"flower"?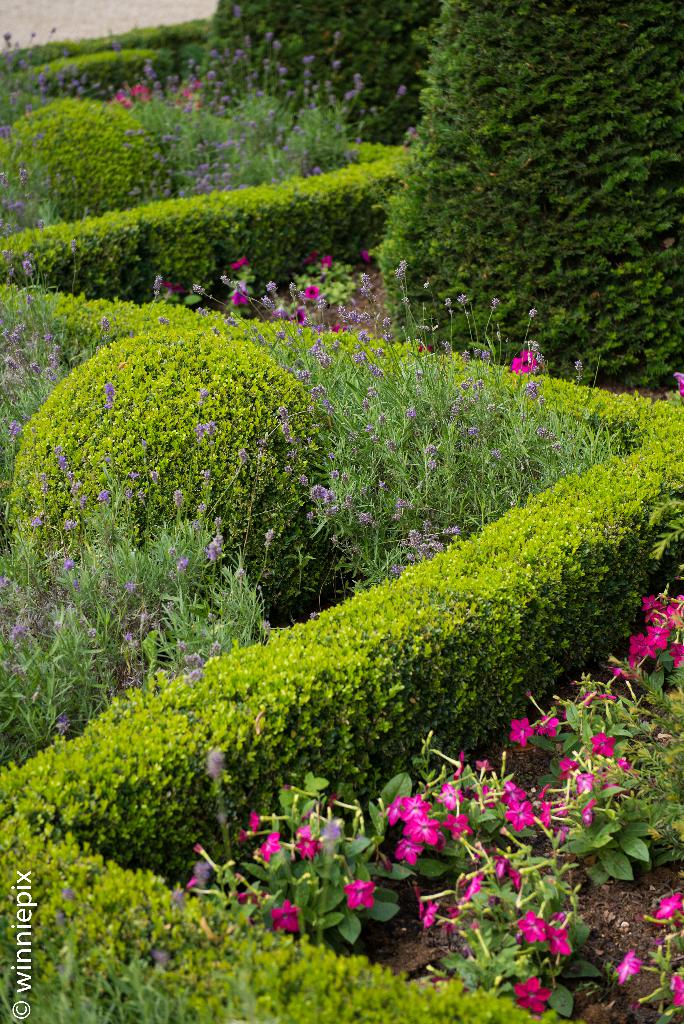
<box>389,797,426,820</box>
